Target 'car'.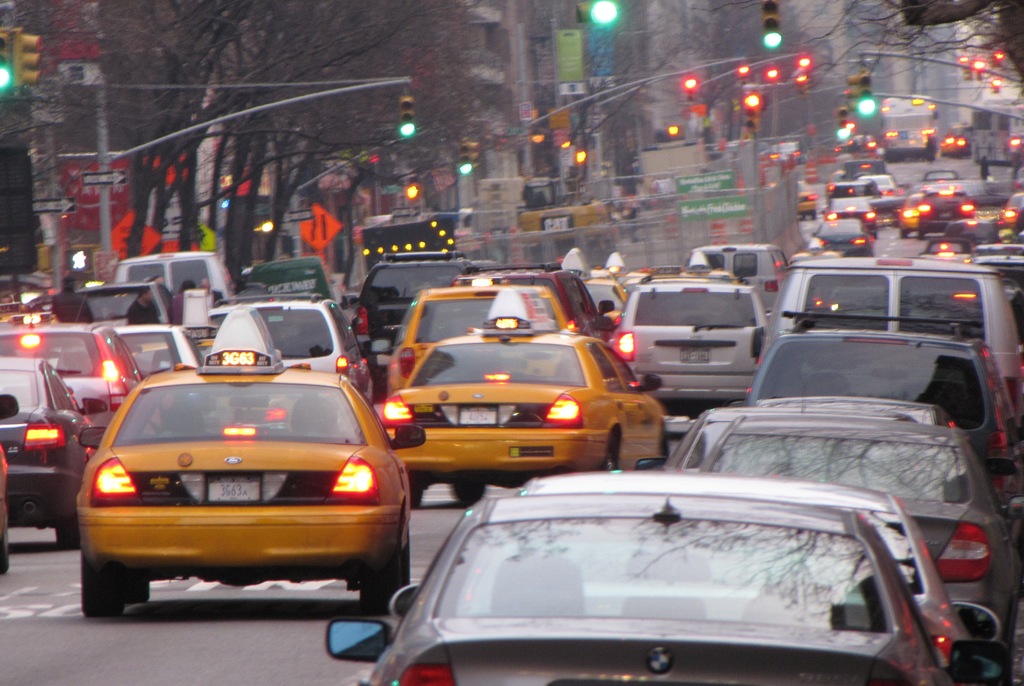
Target region: region(612, 277, 771, 419).
